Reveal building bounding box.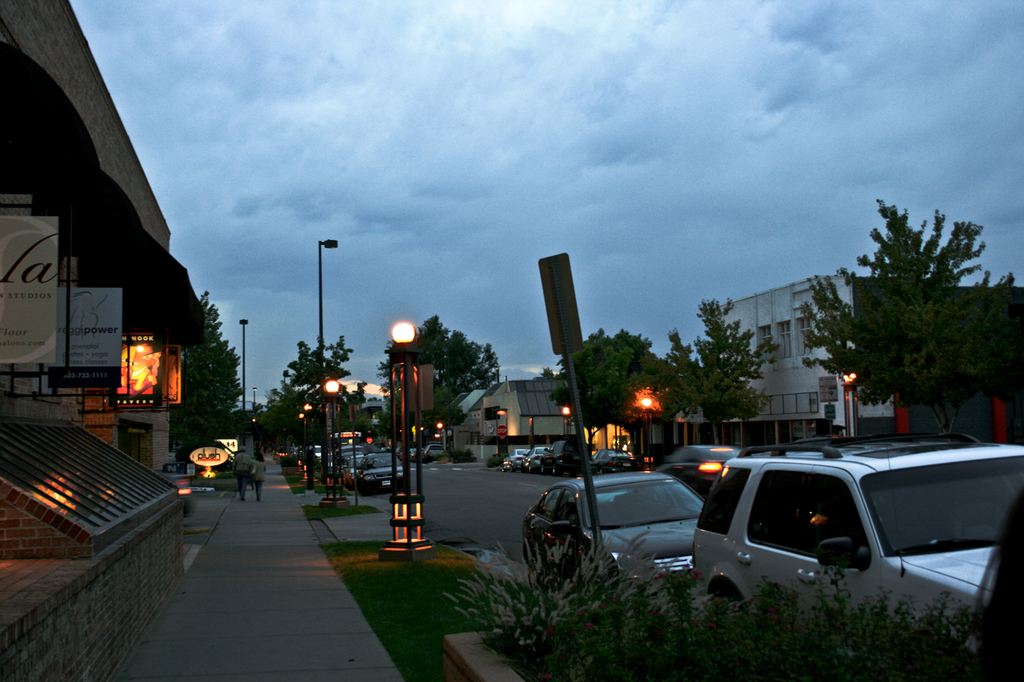
Revealed: crop(450, 382, 498, 458).
